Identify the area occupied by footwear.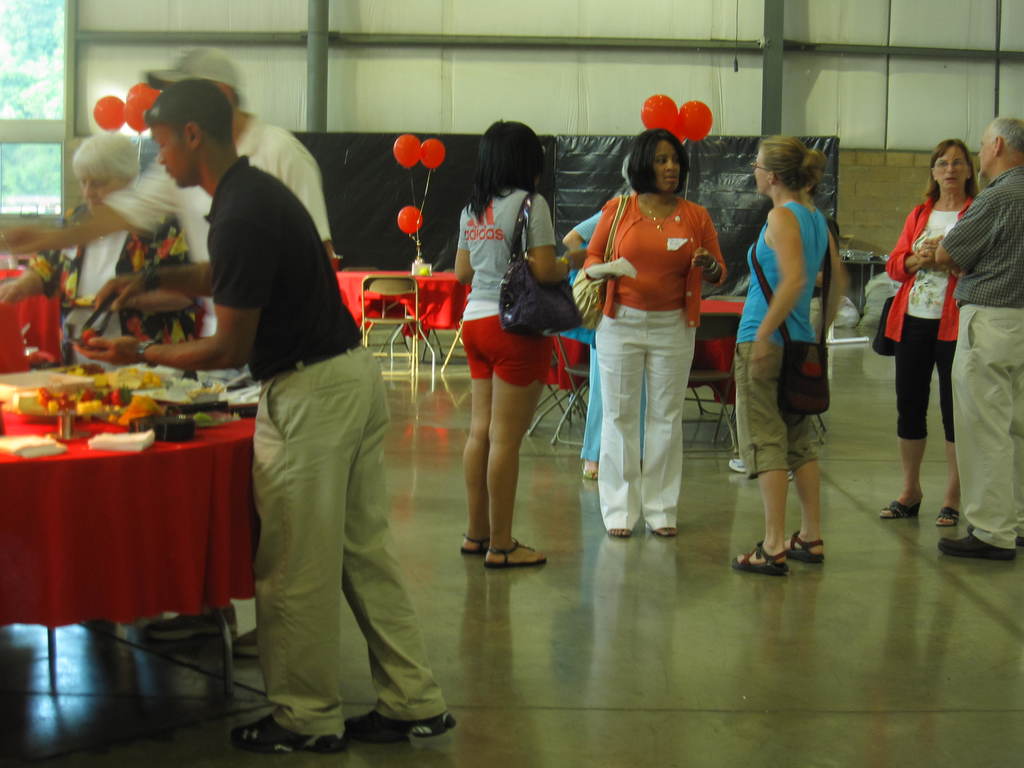
Area: [232,630,263,659].
